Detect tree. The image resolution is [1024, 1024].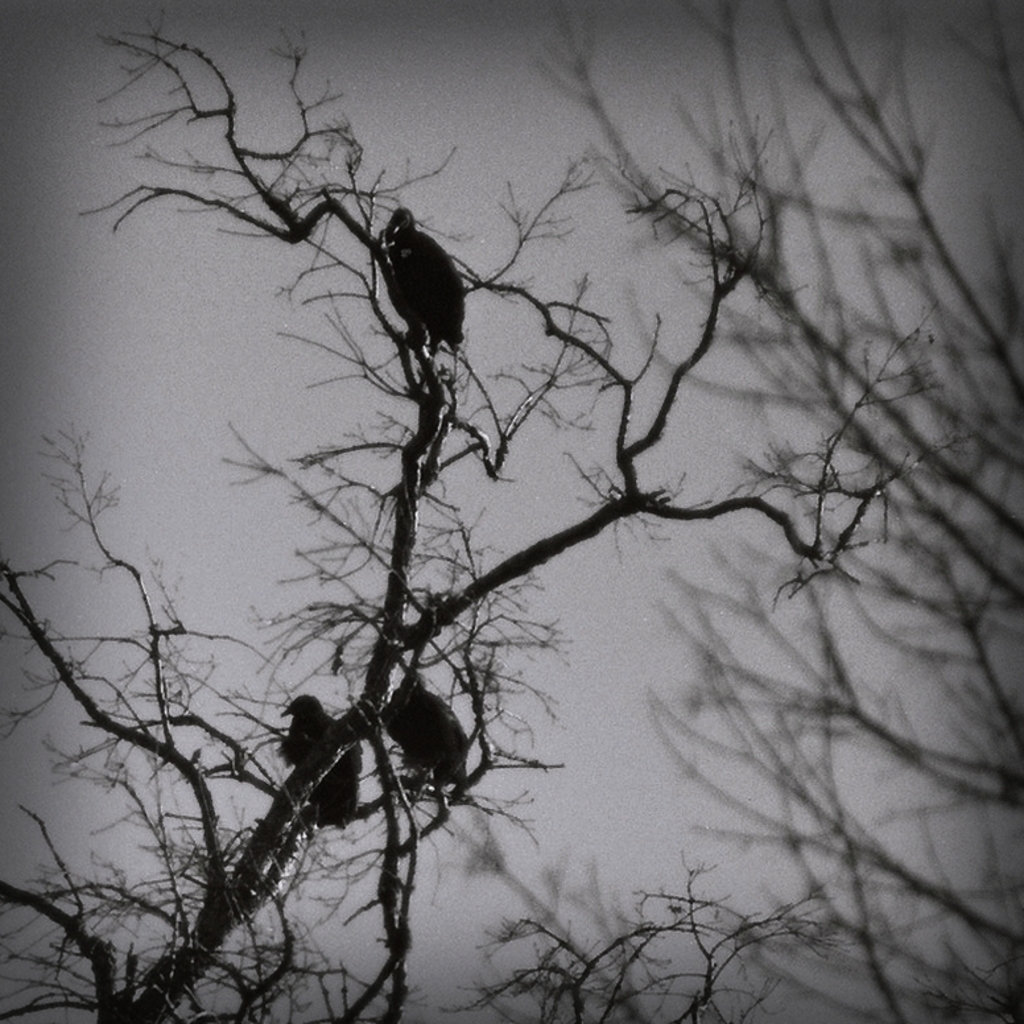
<bbox>0, 0, 1023, 1023</bbox>.
